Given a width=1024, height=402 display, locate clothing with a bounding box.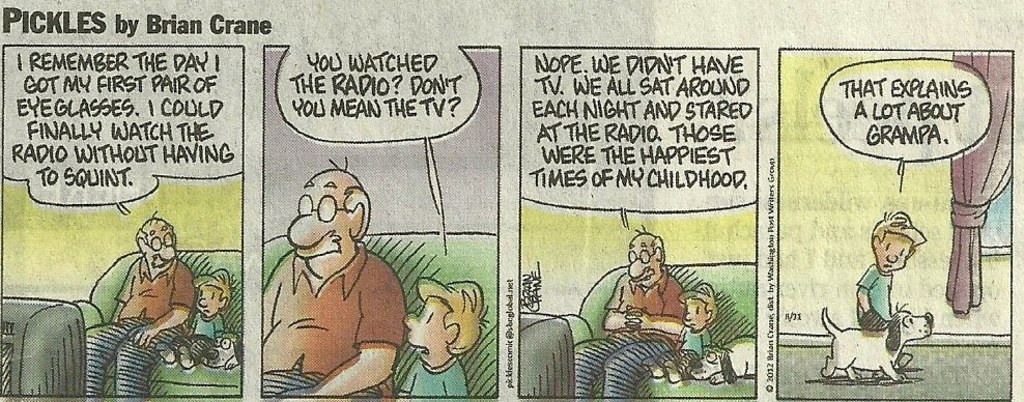
Located: [x1=262, y1=239, x2=399, y2=394].
